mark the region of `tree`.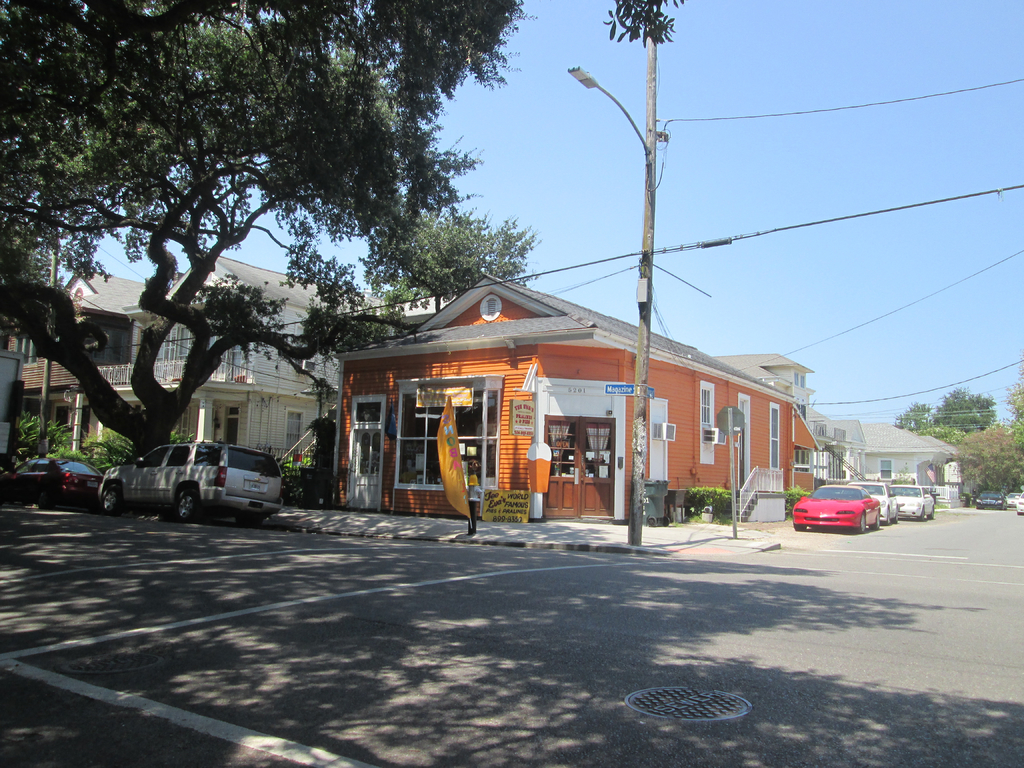
Region: [left=53, top=67, right=479, bottom=497].
